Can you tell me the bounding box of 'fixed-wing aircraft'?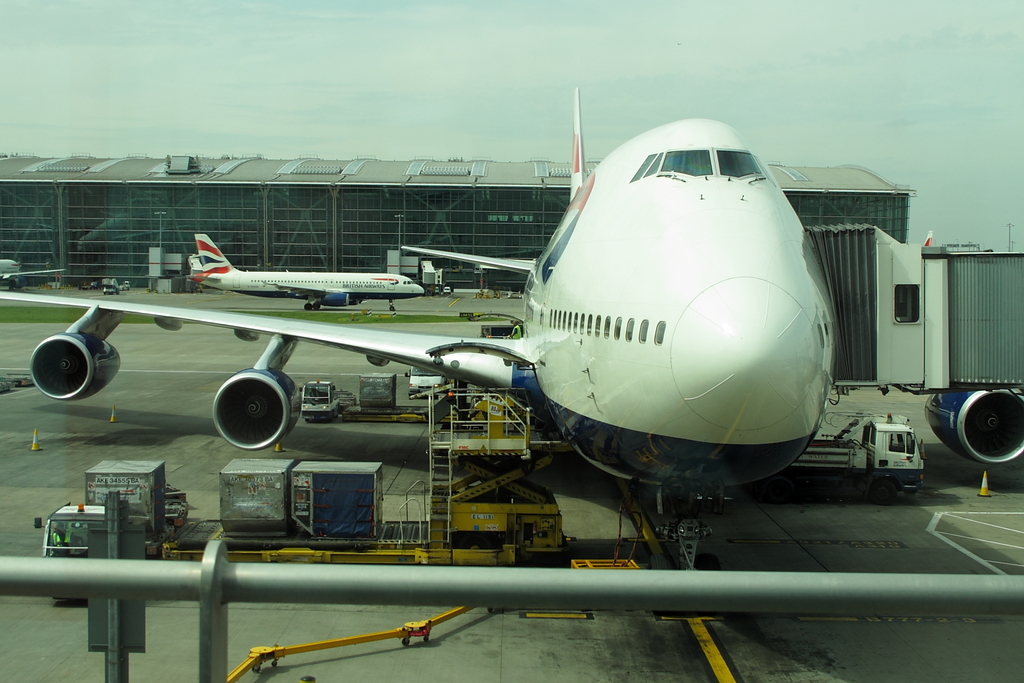
(x1=0, y1=257, x2=67, y2=289).
